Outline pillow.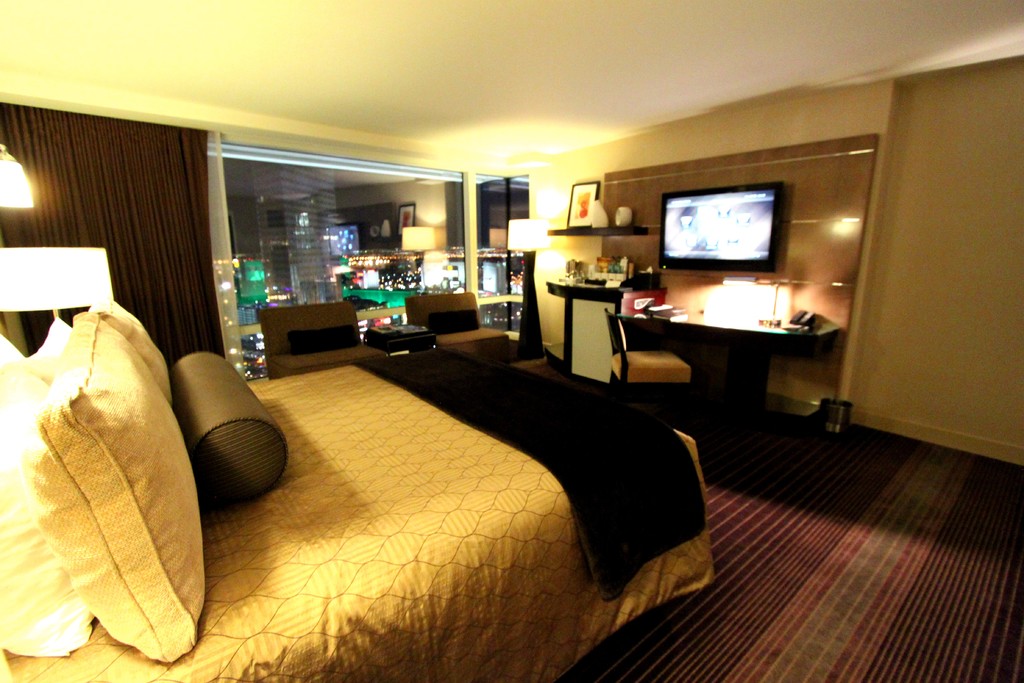
Outline: l=0, t=310, r=89, b=664.
